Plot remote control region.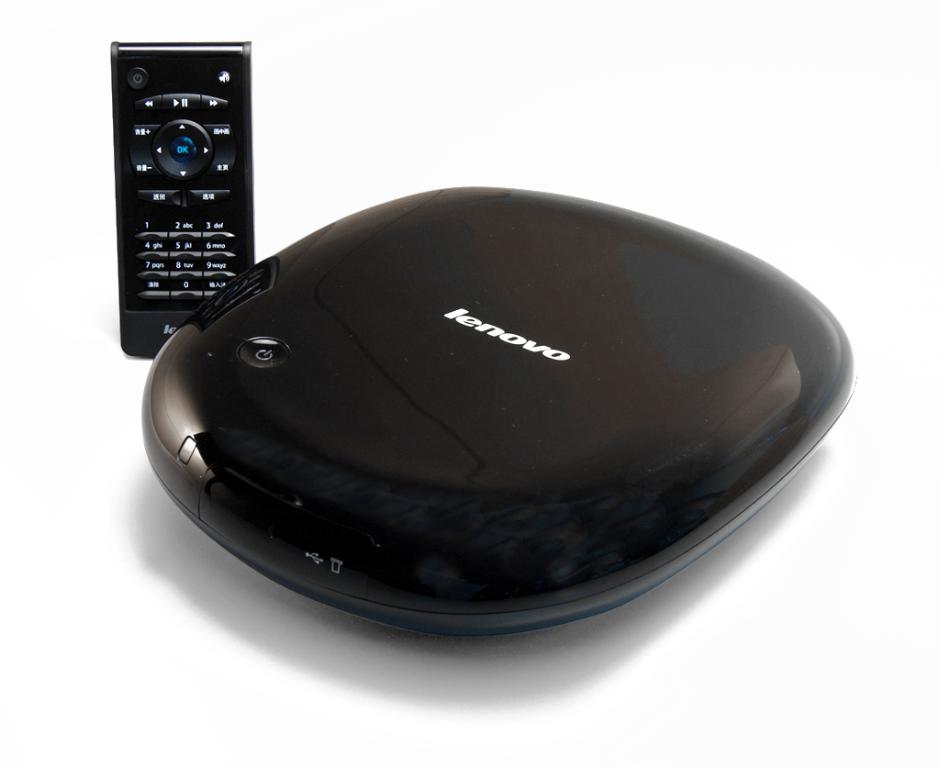
Plotted at 108 40 253 361.
